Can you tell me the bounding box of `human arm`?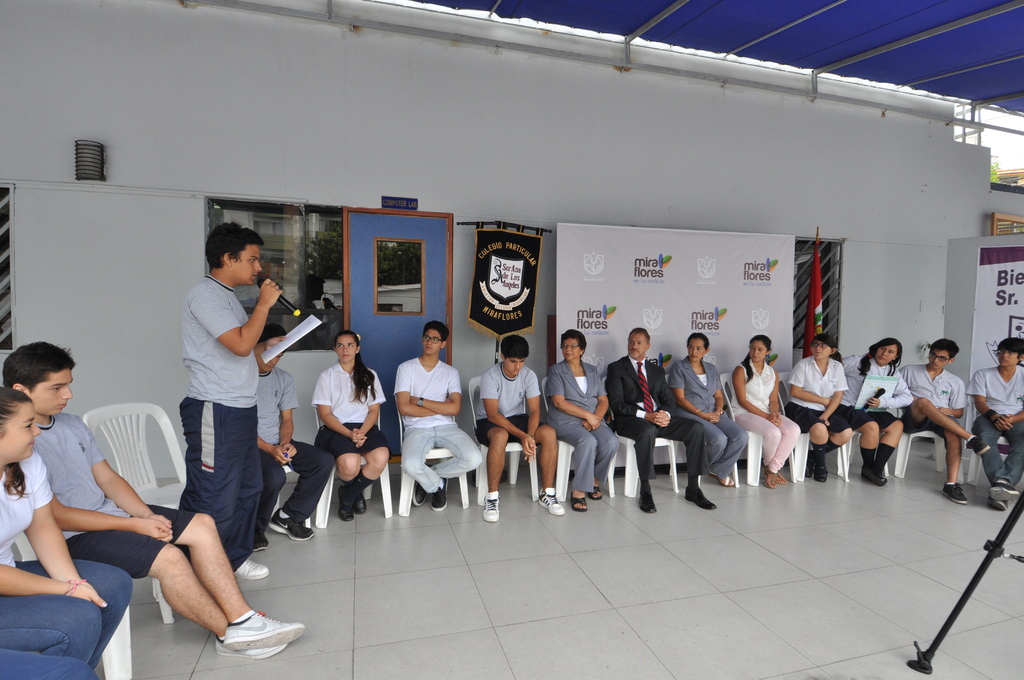
[left=22, top=450, right=100, bottom=594].
